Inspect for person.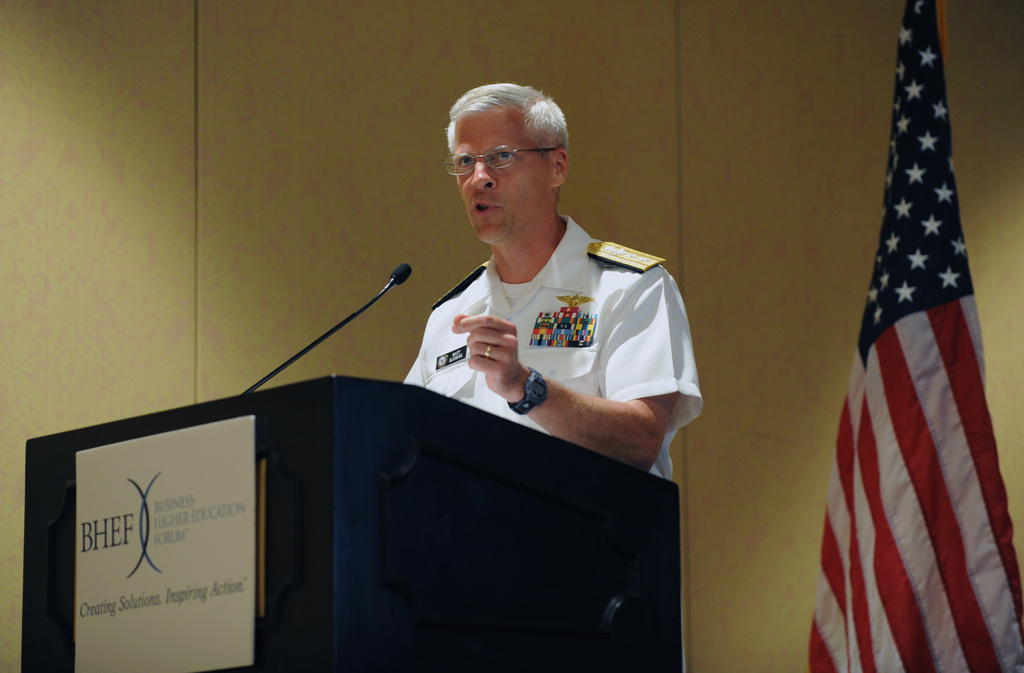
Inspection: [left=403, top=80, right=705, bottom=482].
